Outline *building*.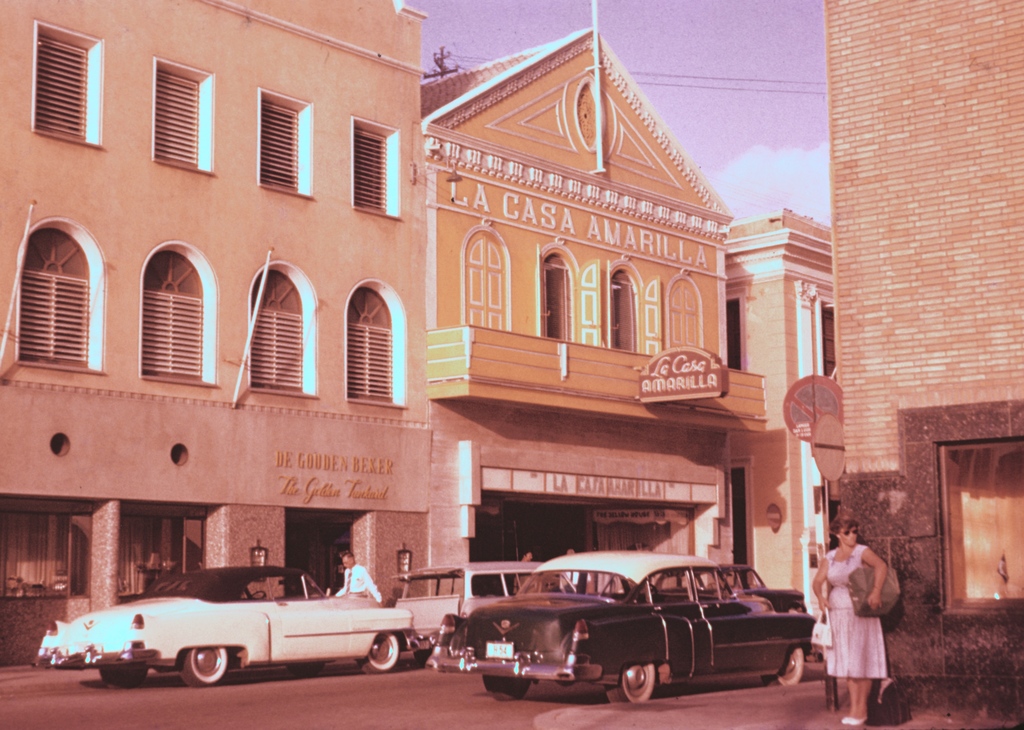
Outline: x1=723, y1=207, x2=834, y2=643.
